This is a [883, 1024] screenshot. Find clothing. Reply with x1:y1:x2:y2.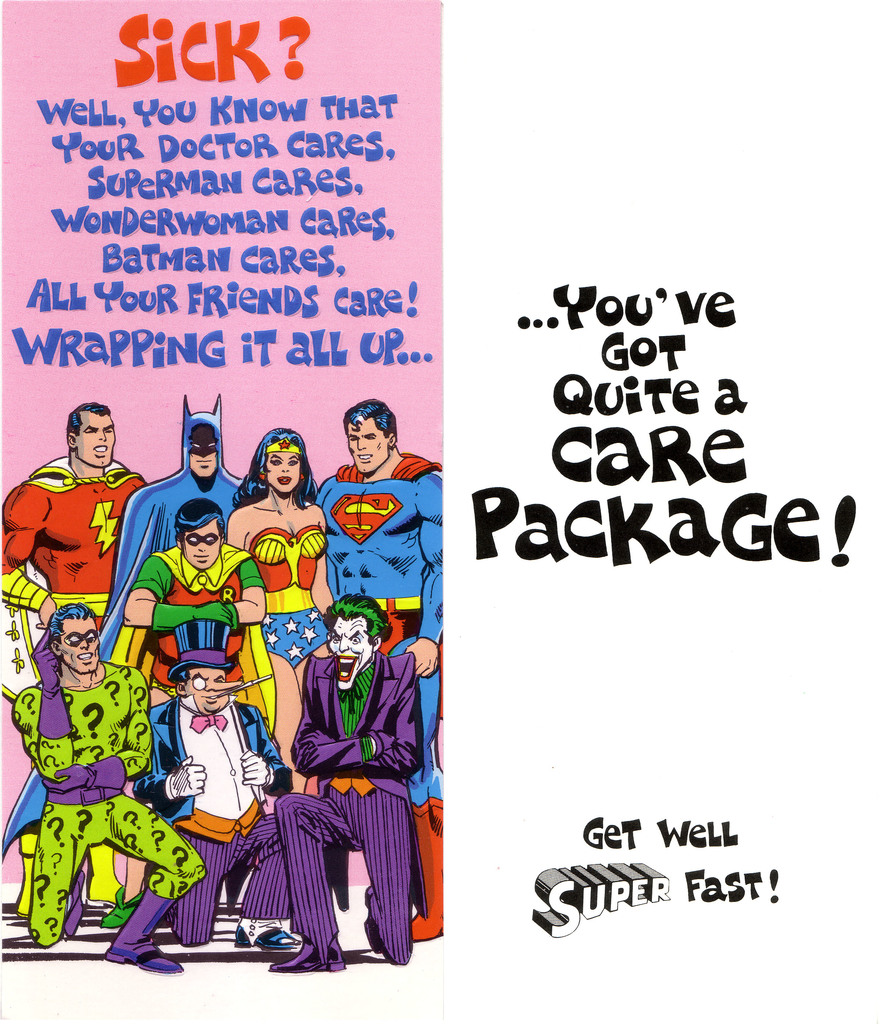
143:535:243:626.
